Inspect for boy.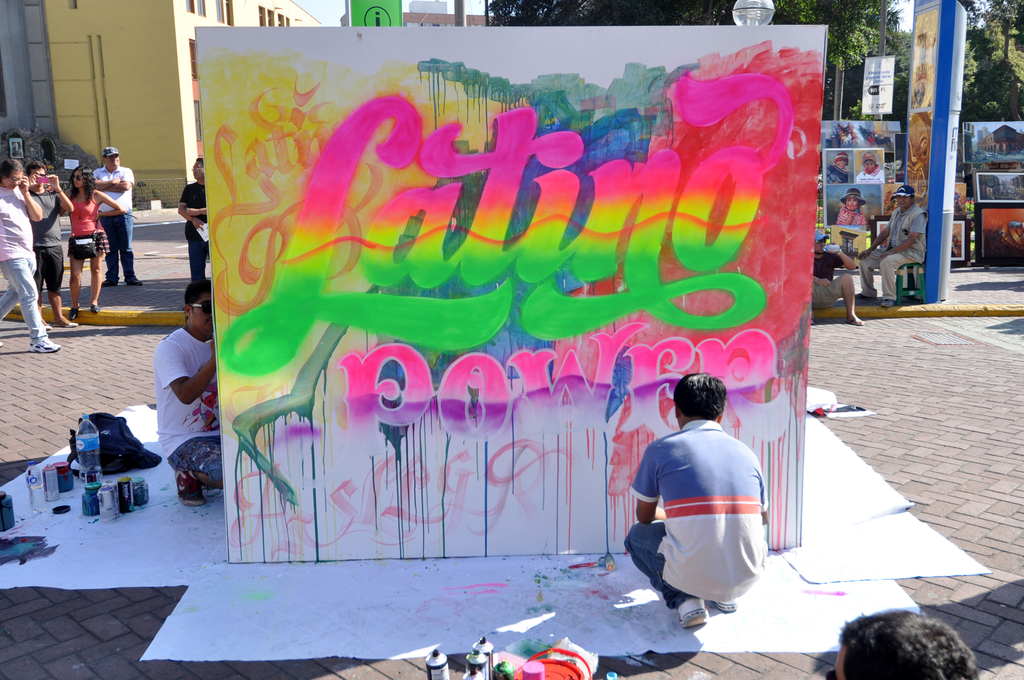
Inspection: [828,152,850,183].
